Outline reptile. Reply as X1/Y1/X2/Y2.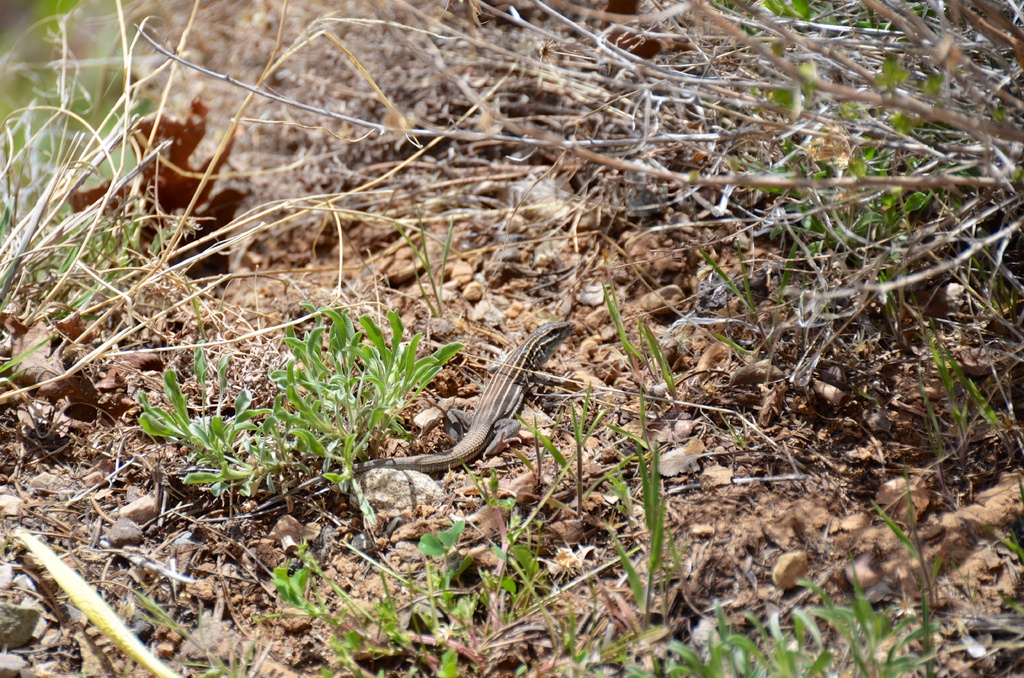
246/318/579/513.
